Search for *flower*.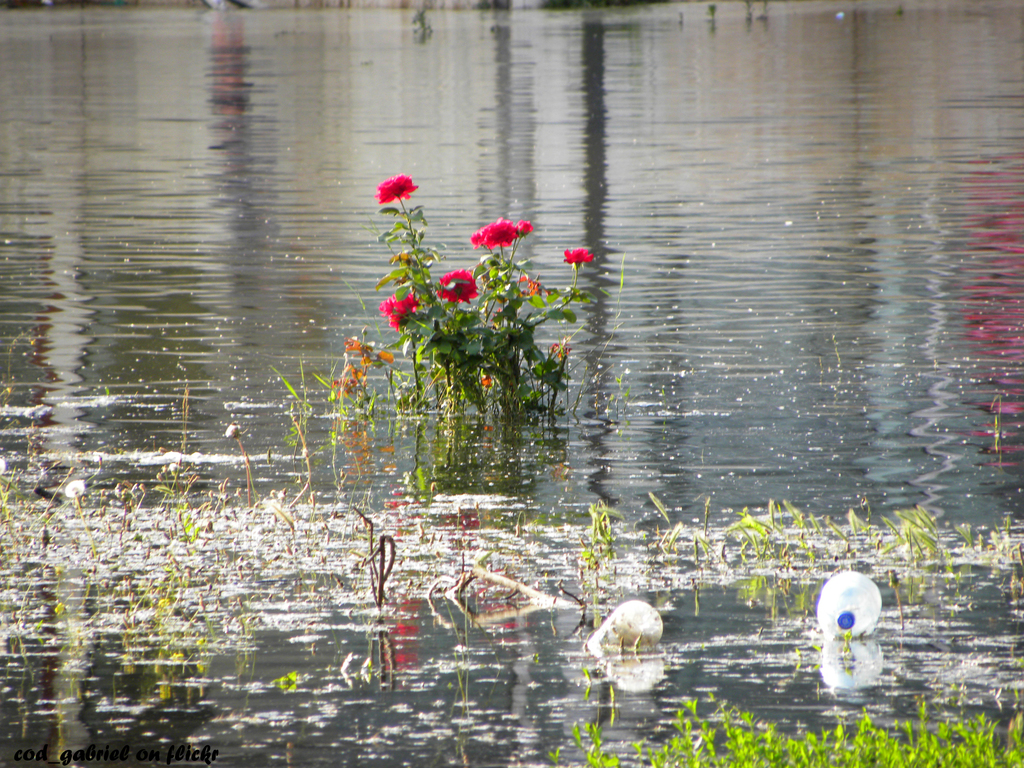
Found at 366, 158, 431, 228.
